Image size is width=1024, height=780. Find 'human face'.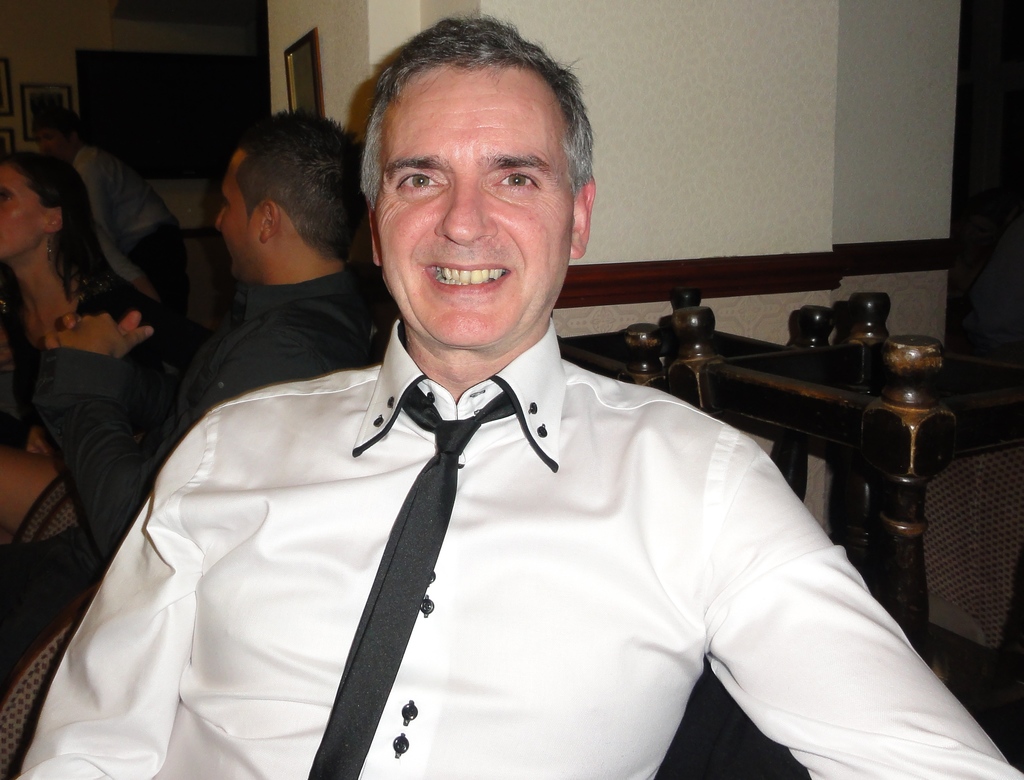
(x1=212, y1=143, x2=262, y2=276).
